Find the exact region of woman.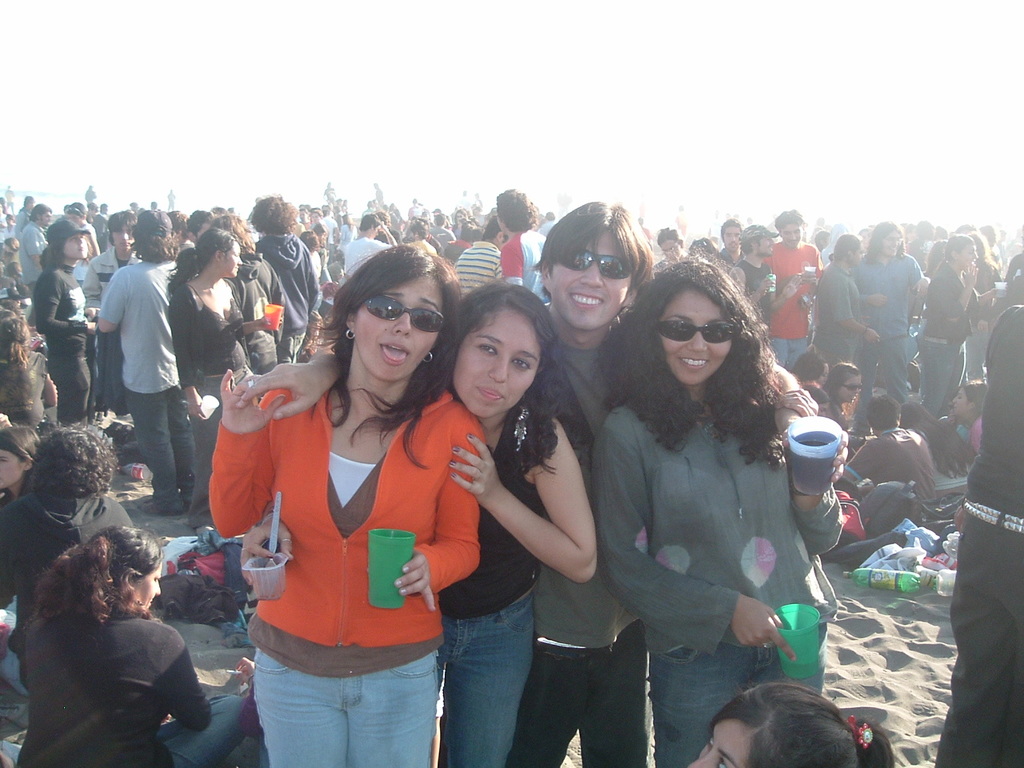
Exact region: bbox=(236, 282, 602, 767).
